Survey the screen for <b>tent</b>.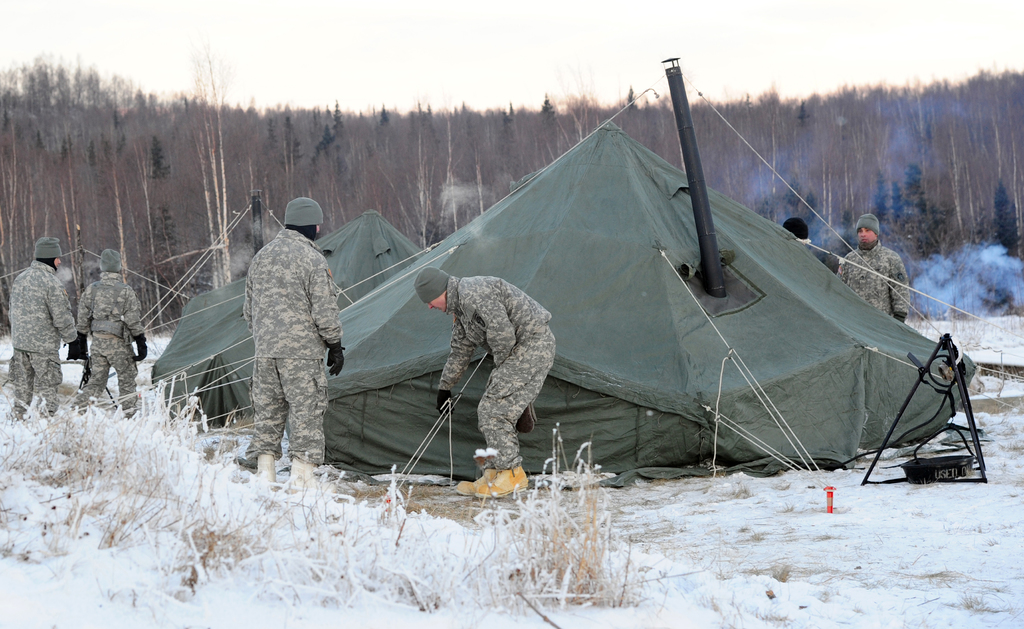
Survey found: left=348, top=115, right=931, bottom=509.
